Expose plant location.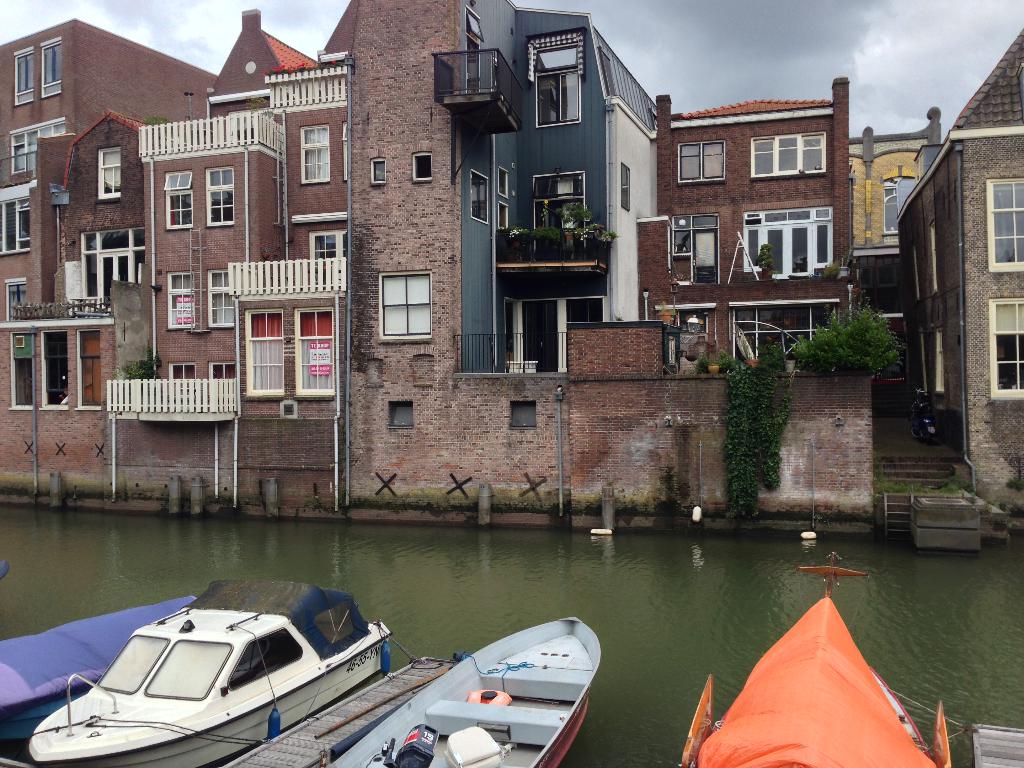
Exposed at <region>820, 254, 846, 283</region>.
